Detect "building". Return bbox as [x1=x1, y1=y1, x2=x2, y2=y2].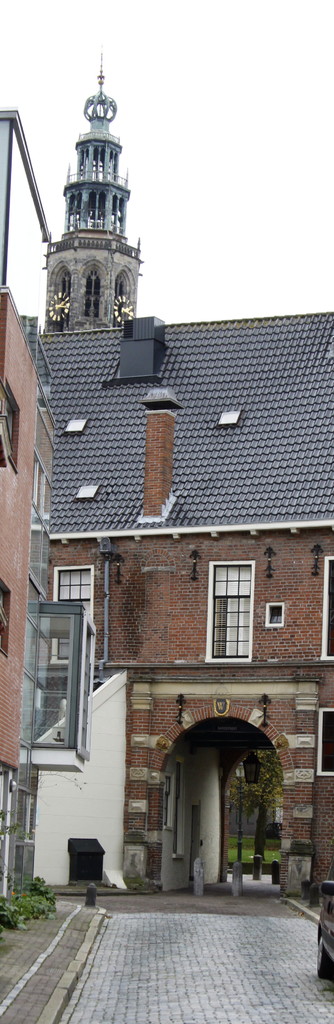
[x1=0, y1=45, x2=333, y2=922].
